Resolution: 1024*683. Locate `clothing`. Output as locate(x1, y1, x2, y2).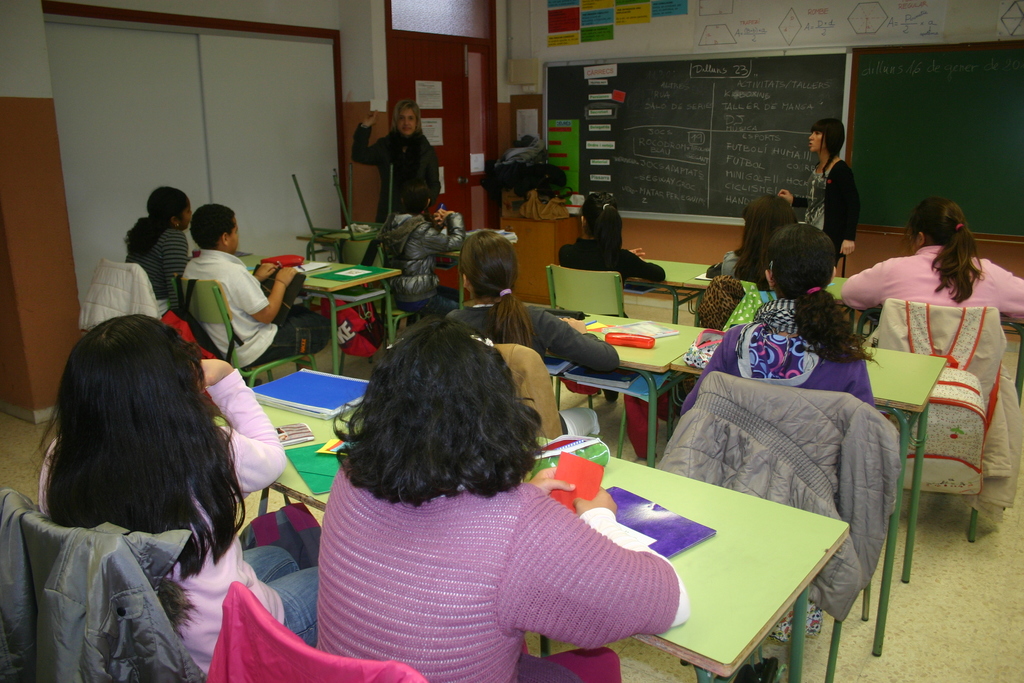
locate(685, 286, 874, 407).
